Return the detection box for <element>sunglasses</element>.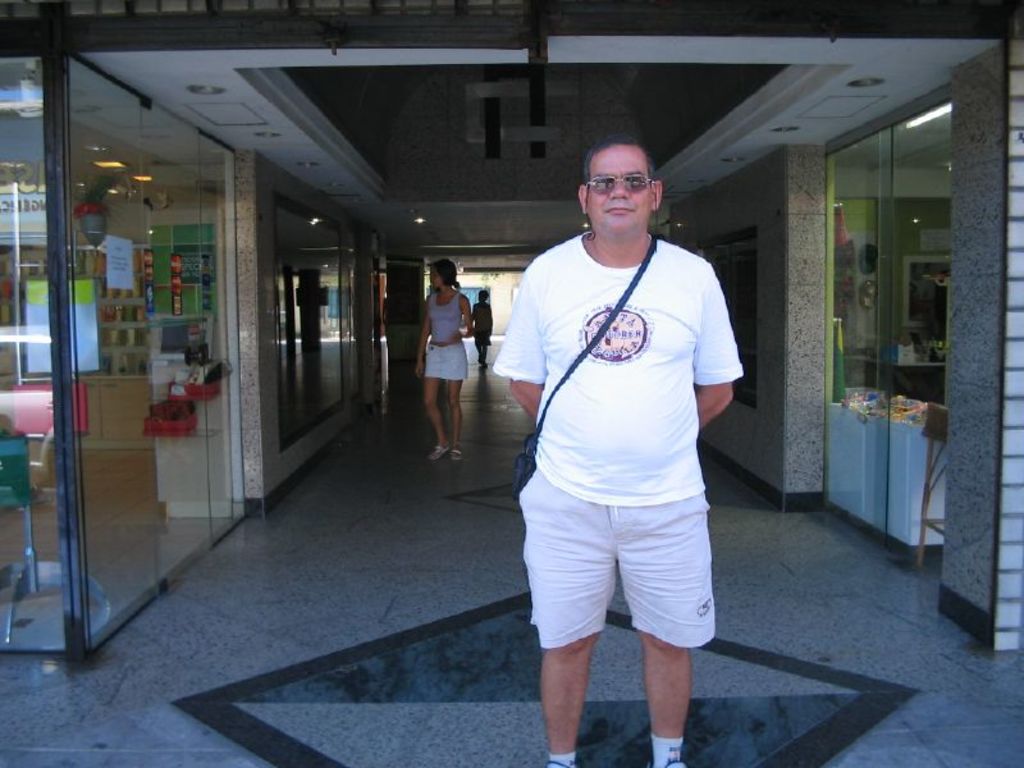
pyautogui.locateOnScreen(582, 173, 657, 192).
